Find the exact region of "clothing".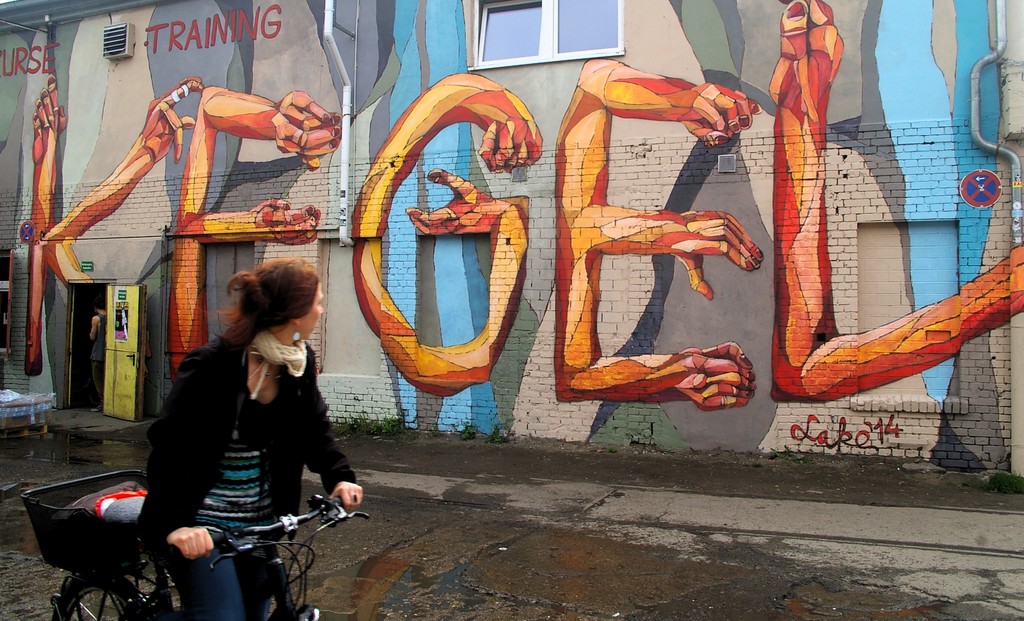
Exact region: [90, 312, 103, 397].
